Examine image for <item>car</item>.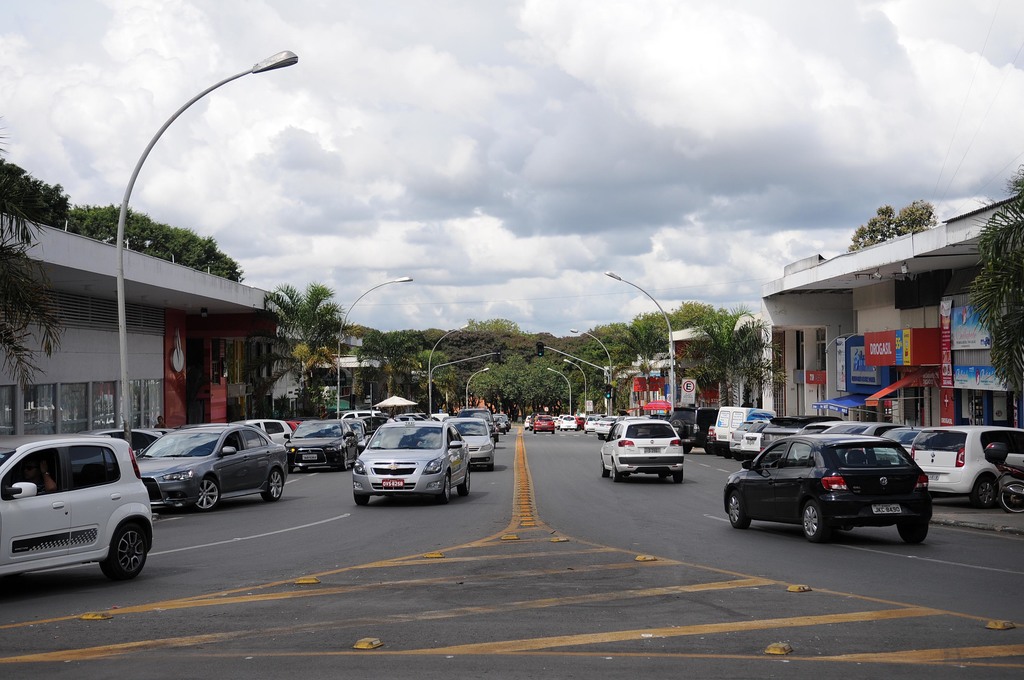
Examination result: locate(909, 425, 1023, 504).
